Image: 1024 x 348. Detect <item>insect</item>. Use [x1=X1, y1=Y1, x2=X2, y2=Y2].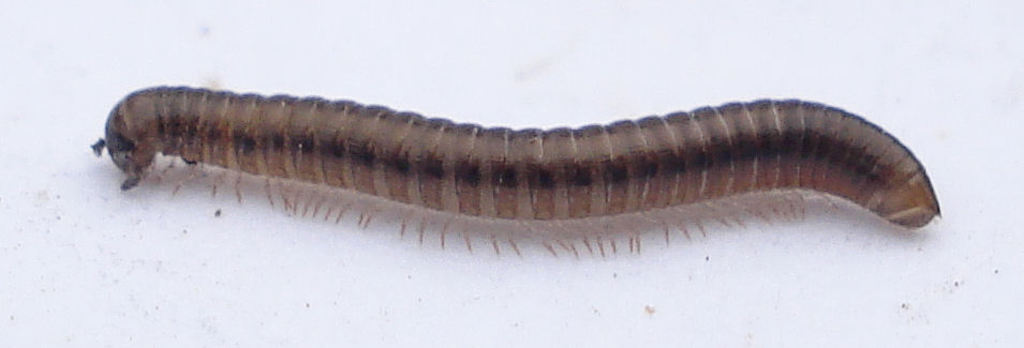
[x1=83, y1=80, x2=940, y2=260].
